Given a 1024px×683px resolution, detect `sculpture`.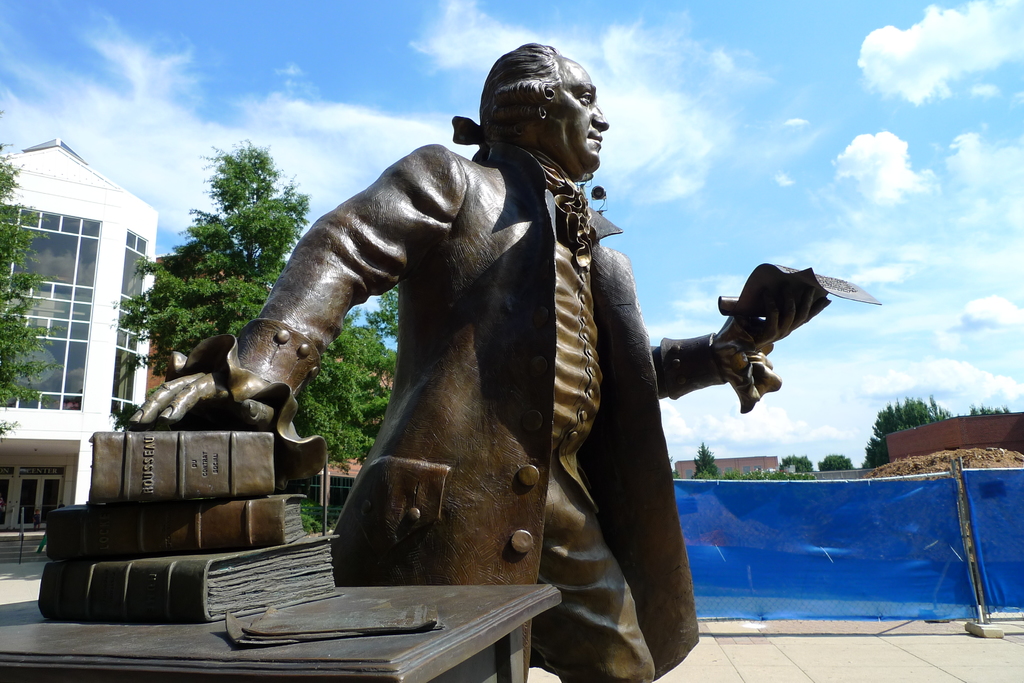
x1=205 y1=61 x2=820 y2=677.
